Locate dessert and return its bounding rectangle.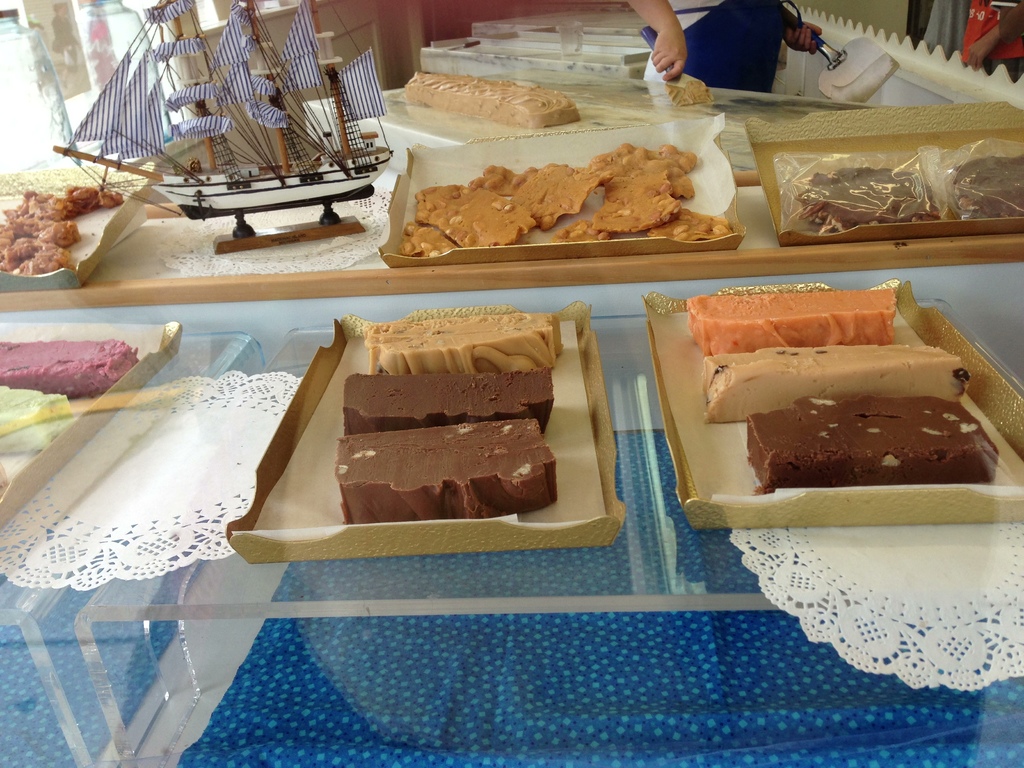
<box>1,340,146,395</box>.
